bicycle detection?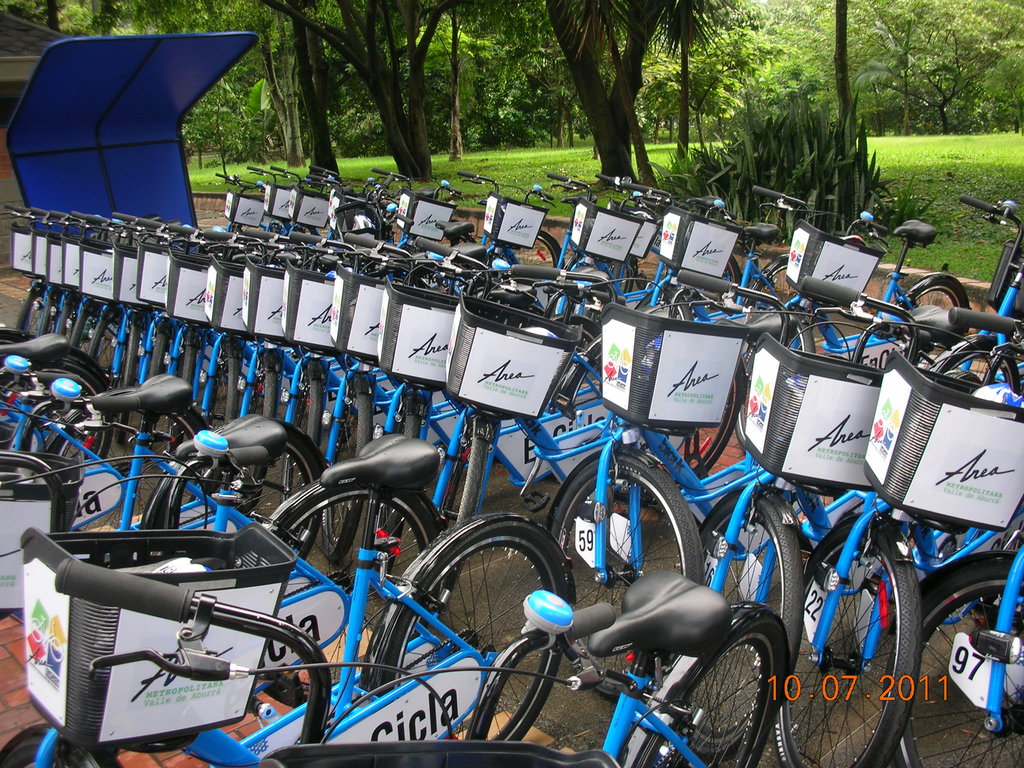
box(223, 168, 263, 232)
